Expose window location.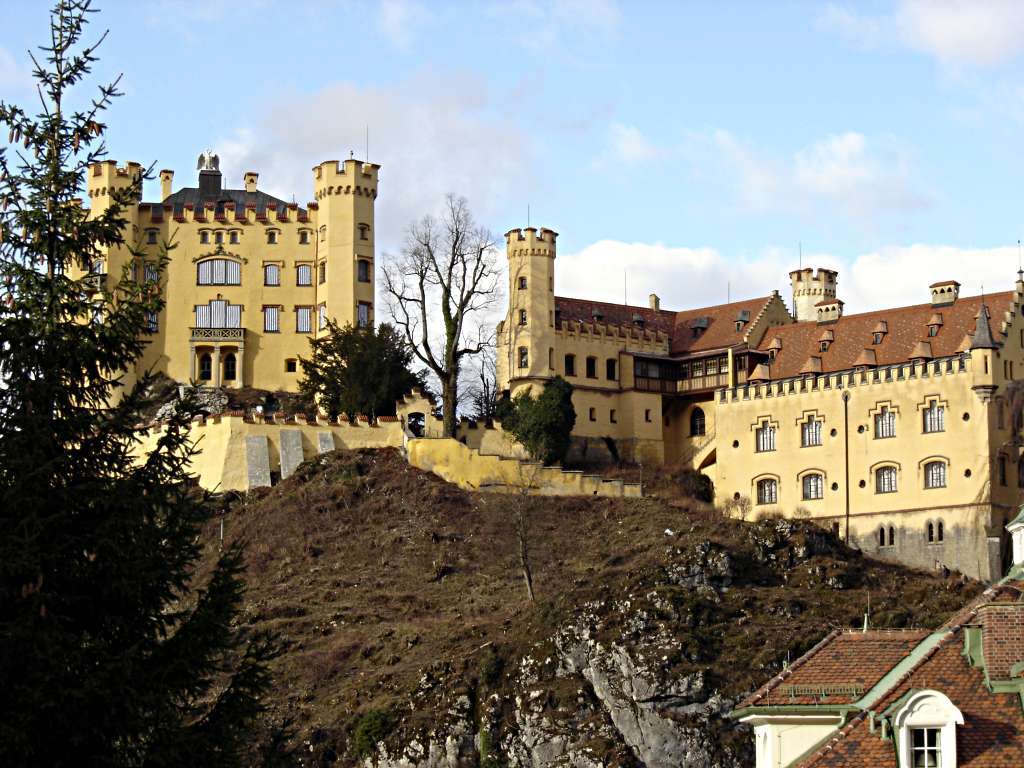
Exposed at x1=199, y1=227, x2=214, y2=243.
